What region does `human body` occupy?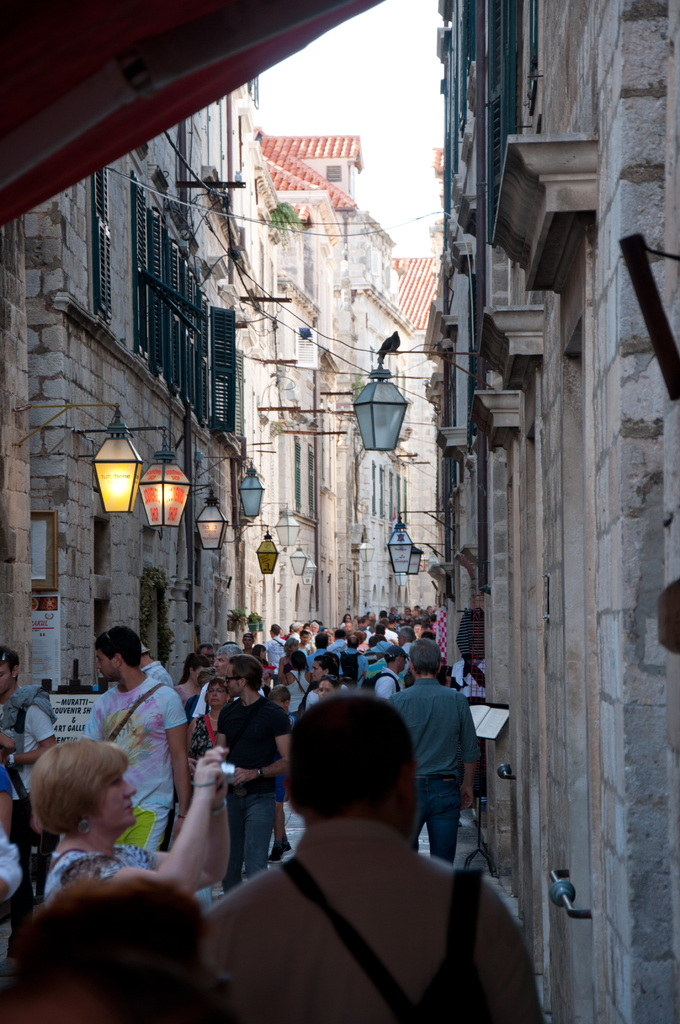
(96,674,196,840).
